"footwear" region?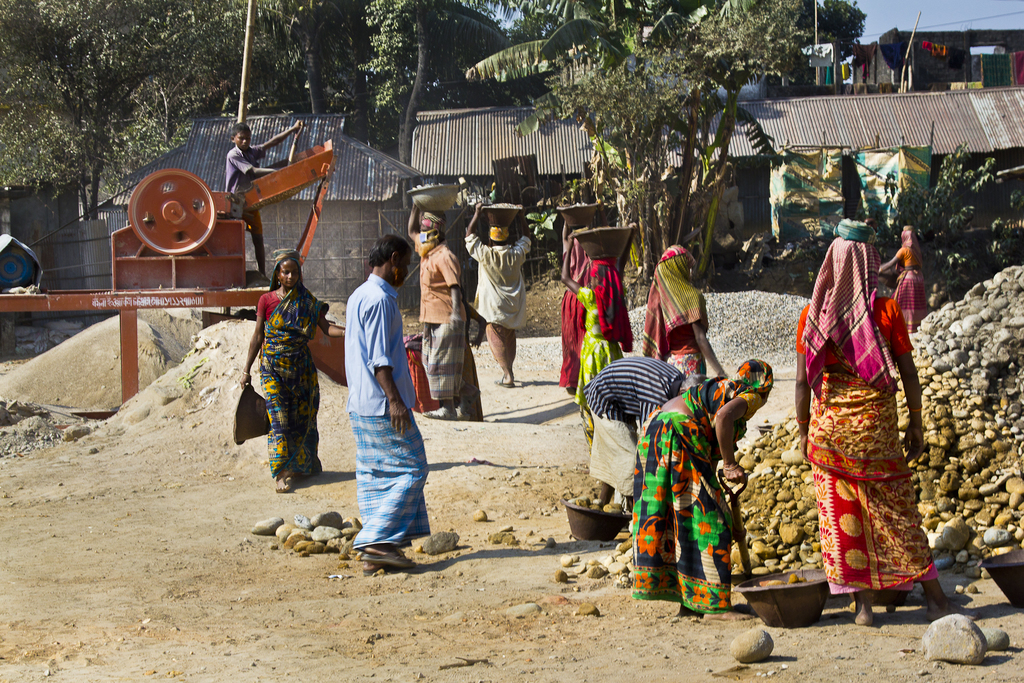
left=356, top=550, right=404, bottom=568
